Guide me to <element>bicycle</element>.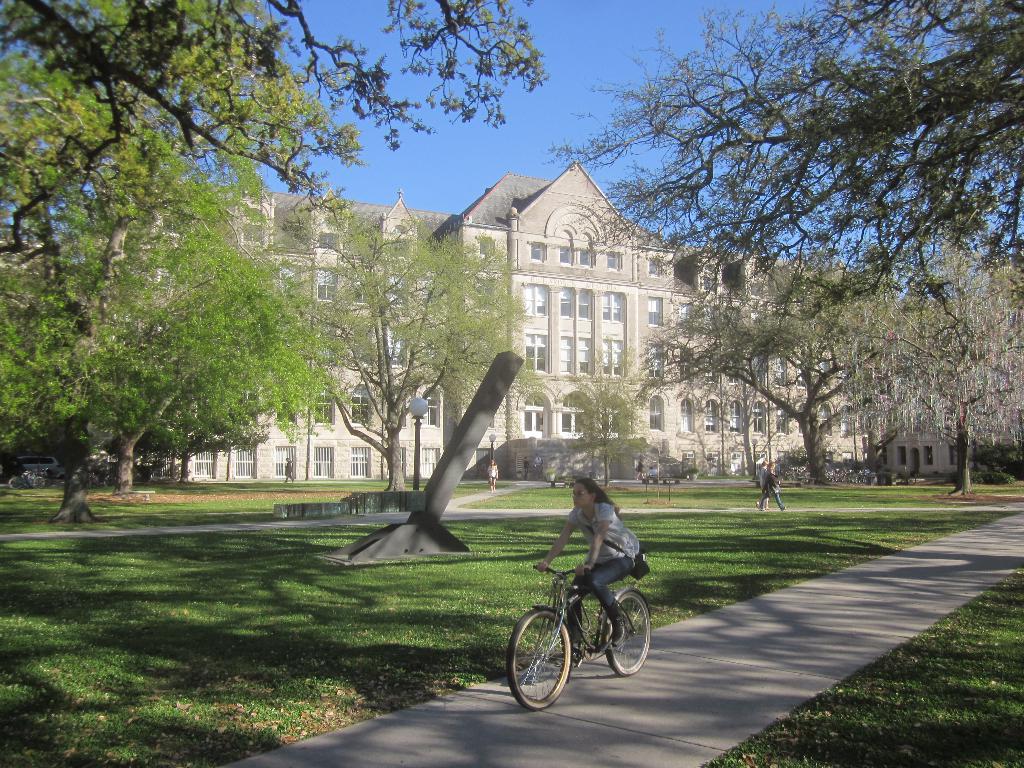
Guidance: [left=517, top=540, right=654, bottom=710].
